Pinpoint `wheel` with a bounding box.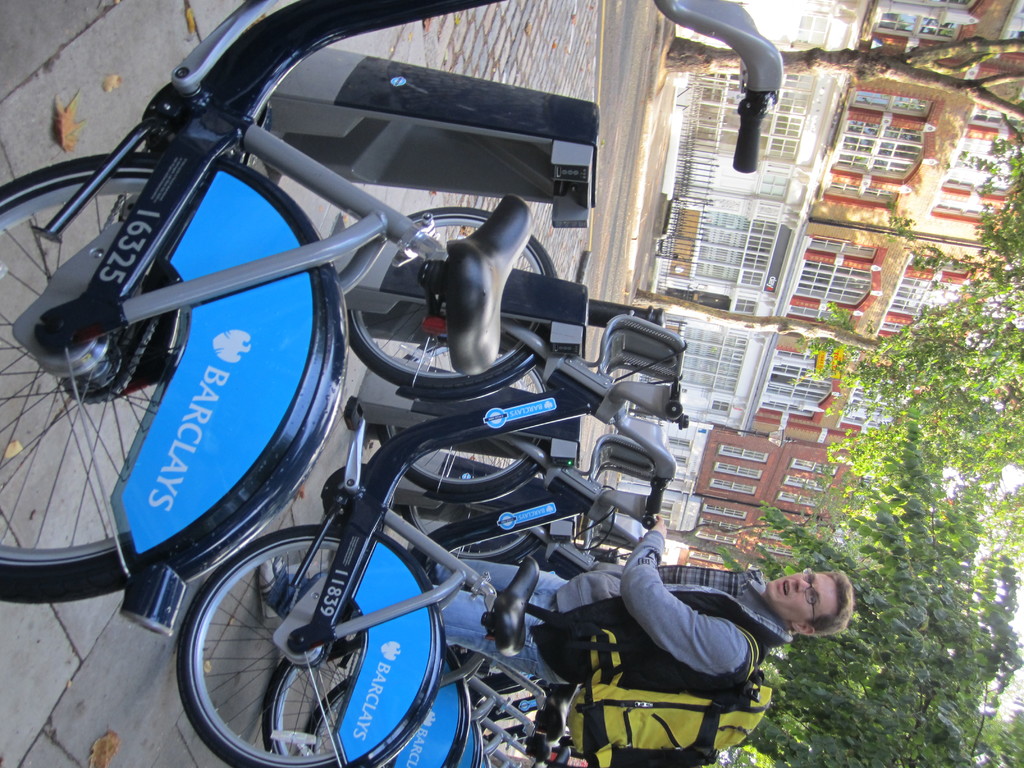
{"x1": 259, "y1": 632, "x2": 451, "y2": 767}.
